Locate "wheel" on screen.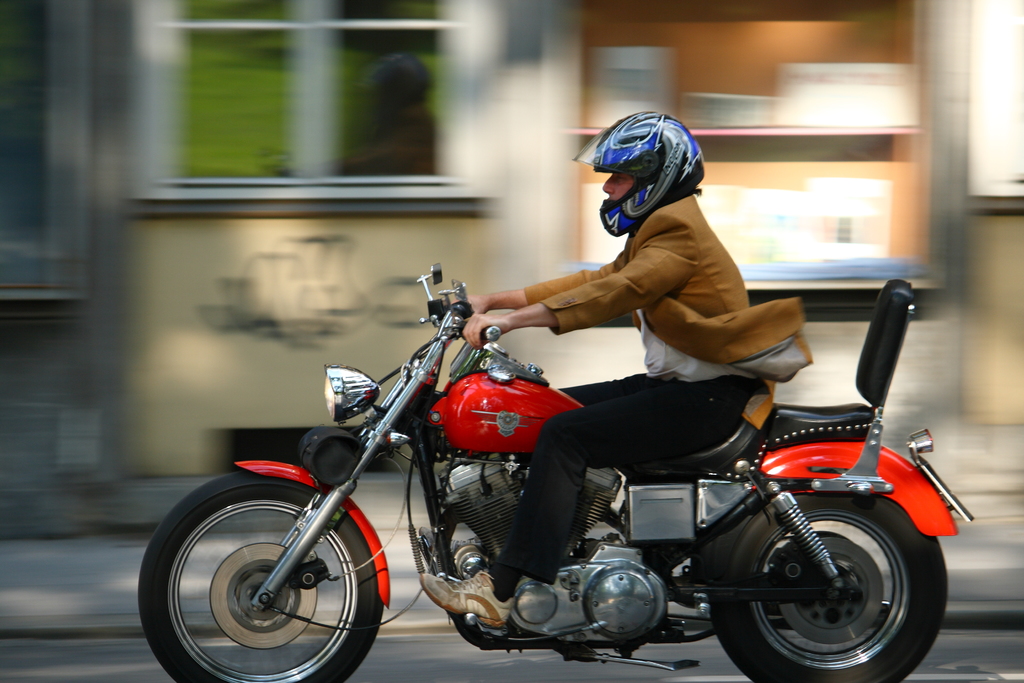
On screen at 140,465,384,682.
